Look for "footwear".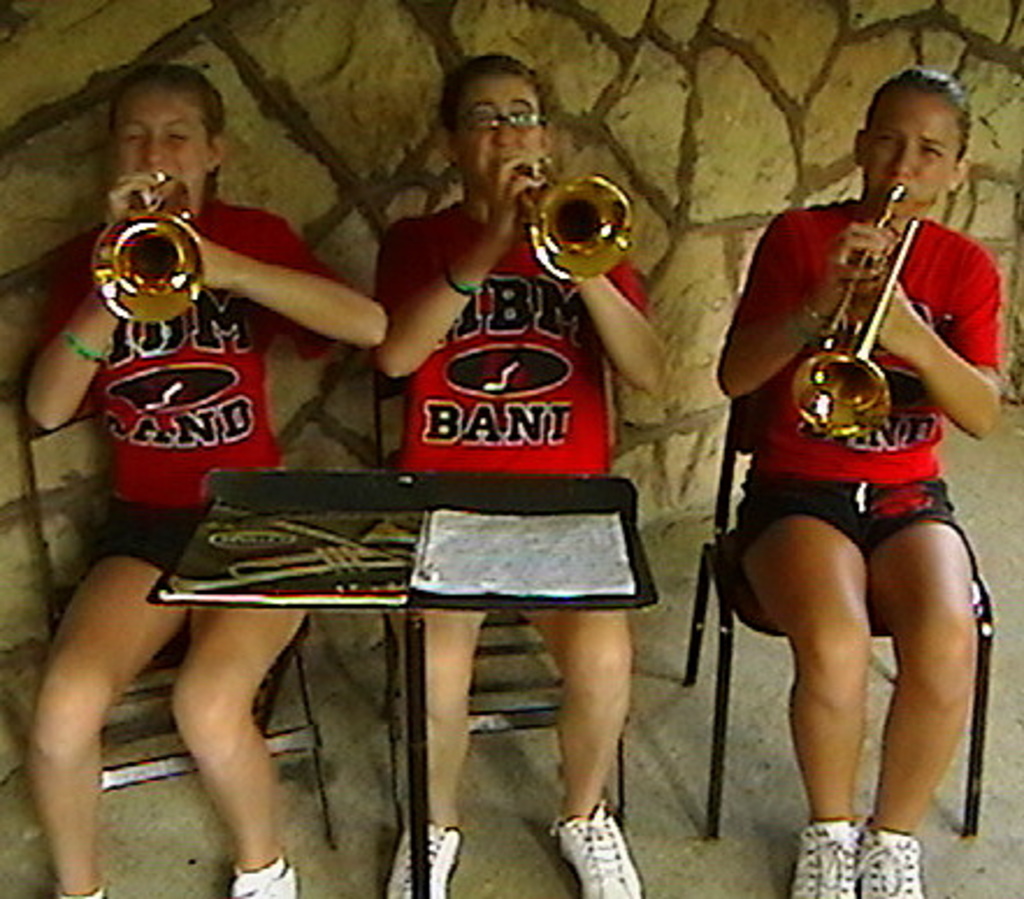
Found: <box>555,804,646,897</box>.
